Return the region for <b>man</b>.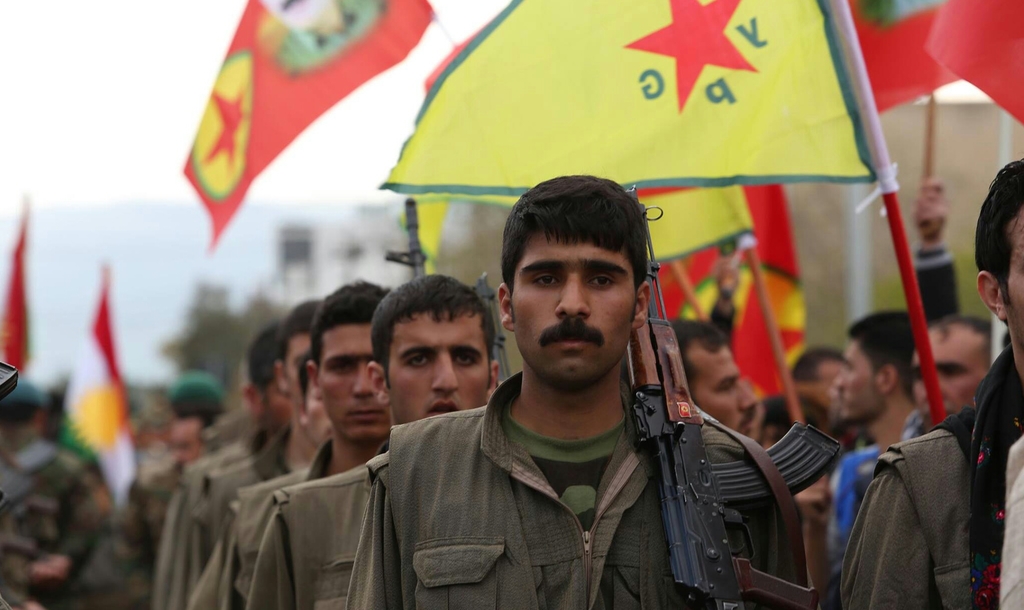
rect(829, 308, 929, 609).
